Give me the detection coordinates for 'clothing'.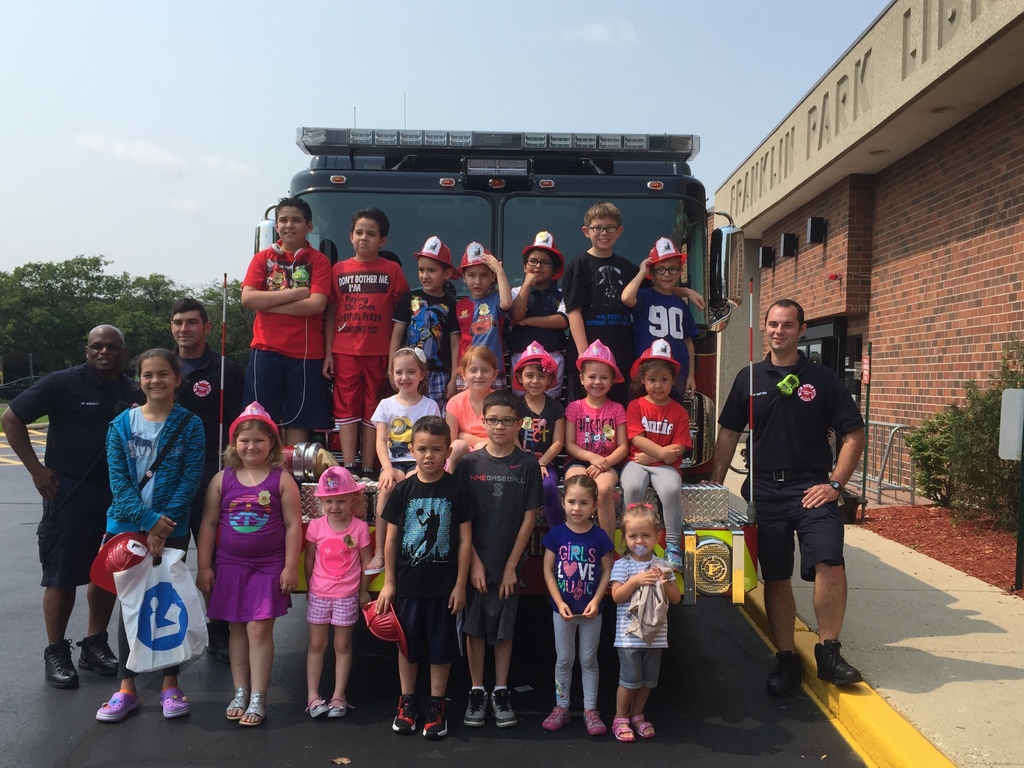
[x1=387, y1=473, x2=468, y2=674].
